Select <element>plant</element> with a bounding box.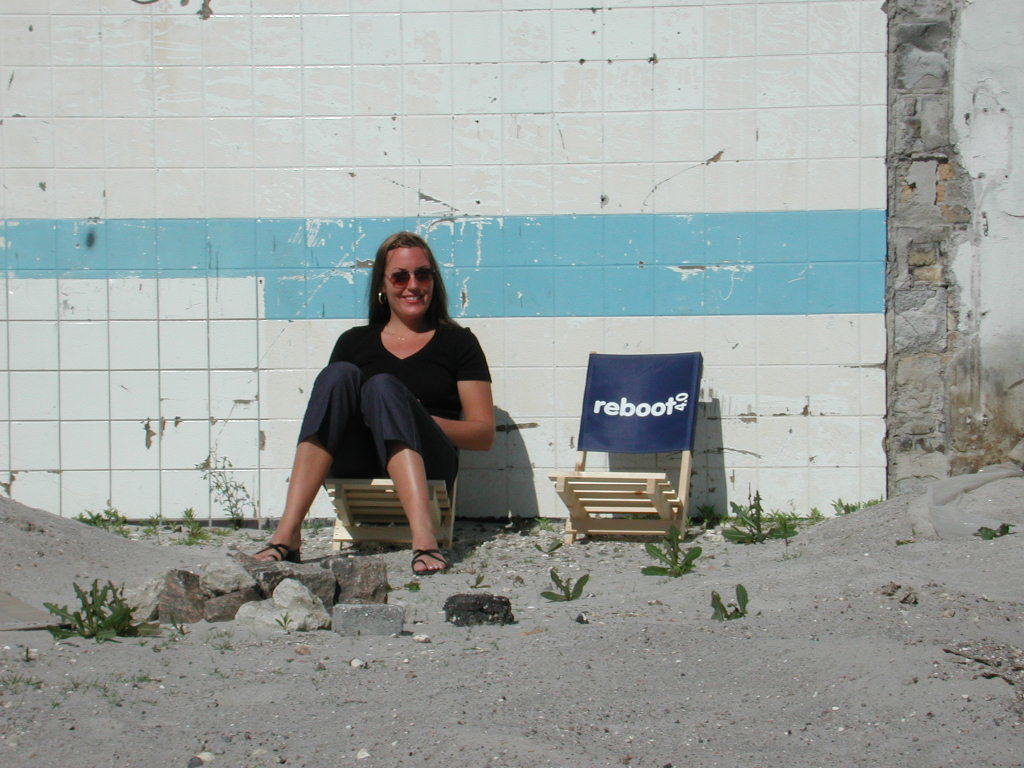
(x1=78, y1=504, x2=149, y2=540).
